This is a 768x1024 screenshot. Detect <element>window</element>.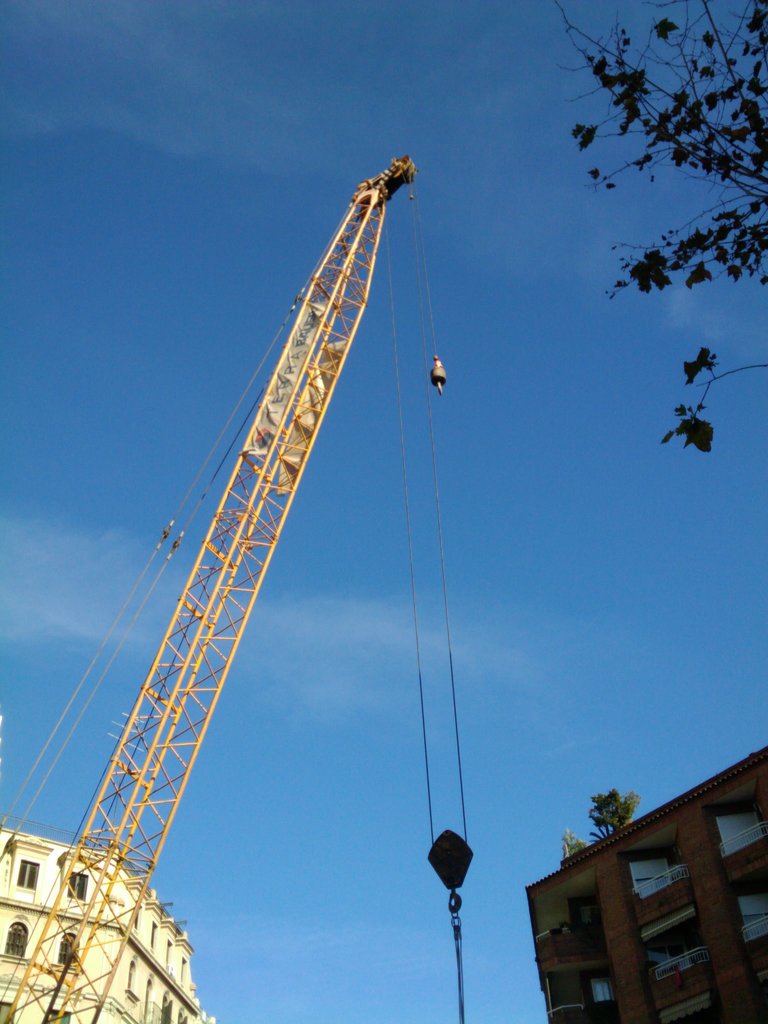
l=63, t=869, r=86, b=902.
